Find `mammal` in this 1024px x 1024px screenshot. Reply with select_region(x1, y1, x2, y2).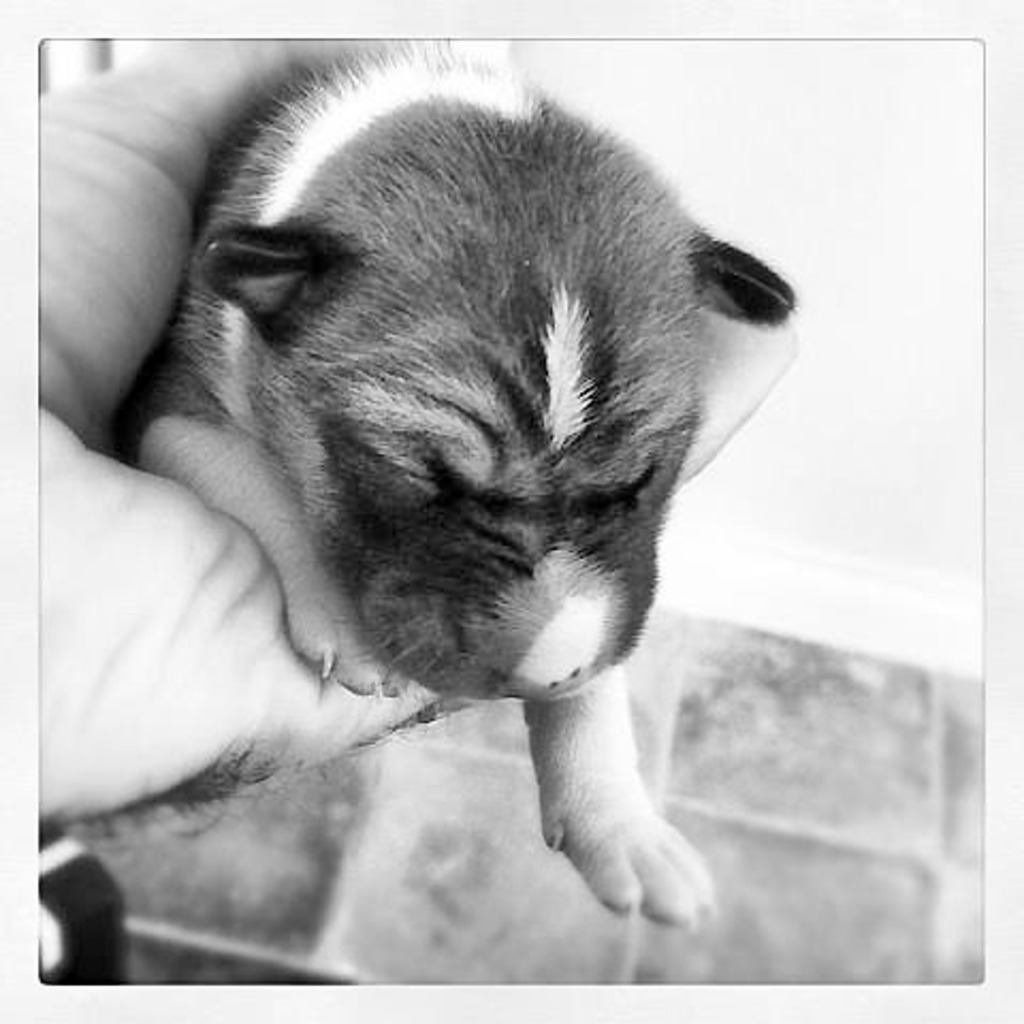
select_region(0, 45, 855, 821).
